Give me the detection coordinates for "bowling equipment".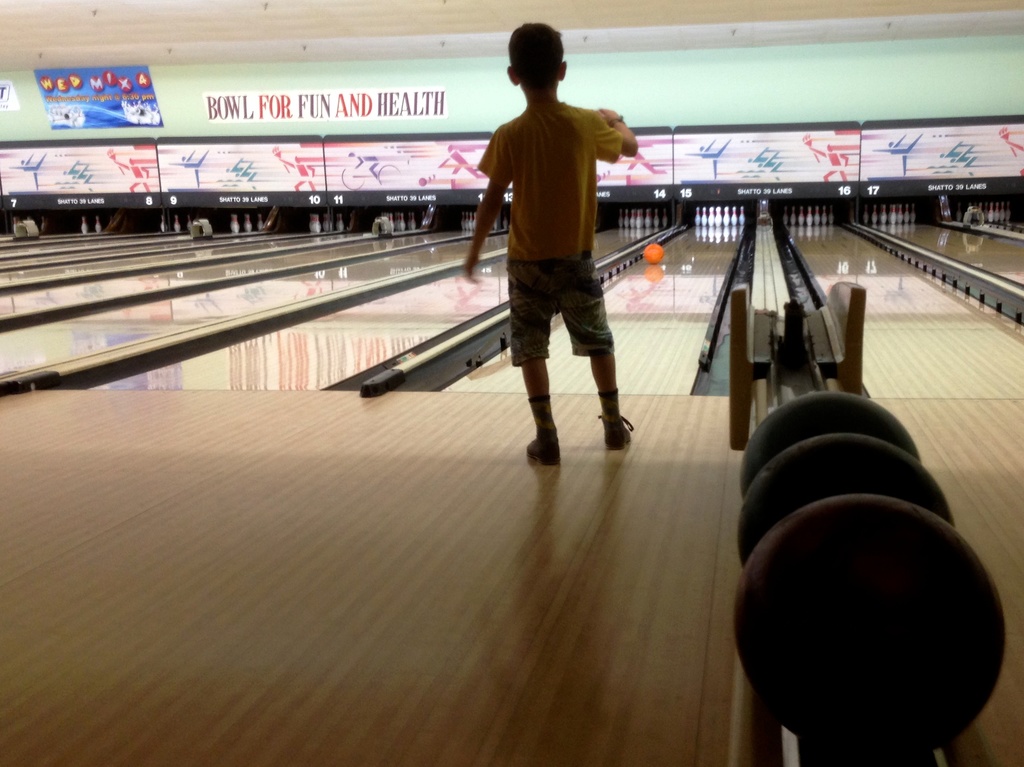
<region>861, 203, 870, 226</region>.
